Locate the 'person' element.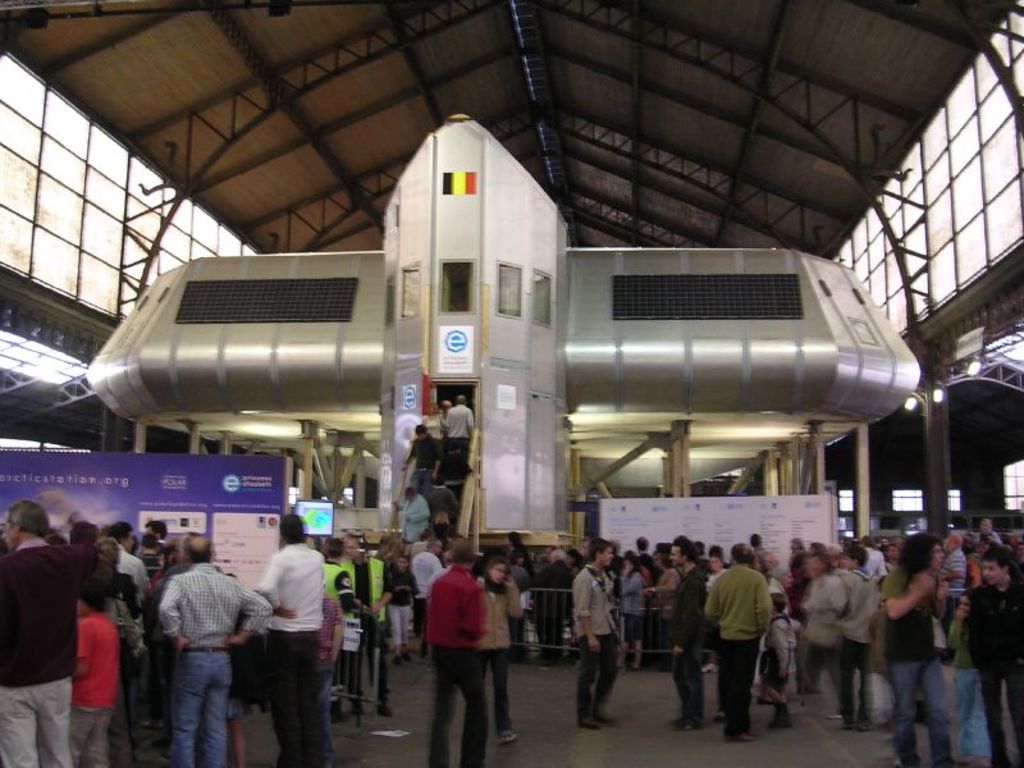
Element bbox: bbox=[477, 554, 527, 744].
